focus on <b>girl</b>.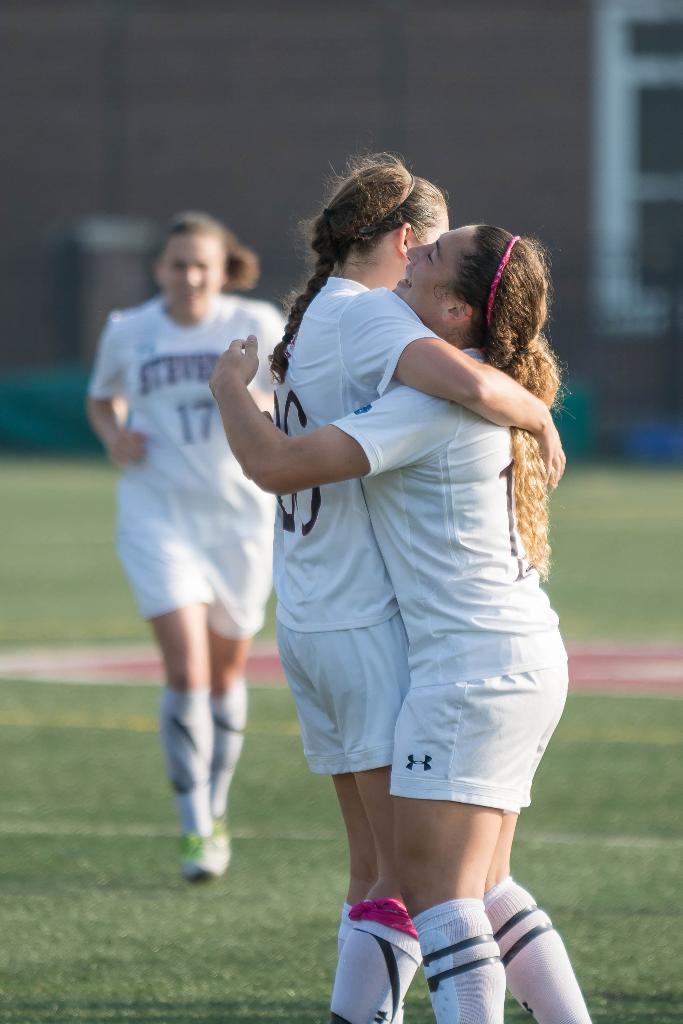
Focused at 266,148,565,1023.
